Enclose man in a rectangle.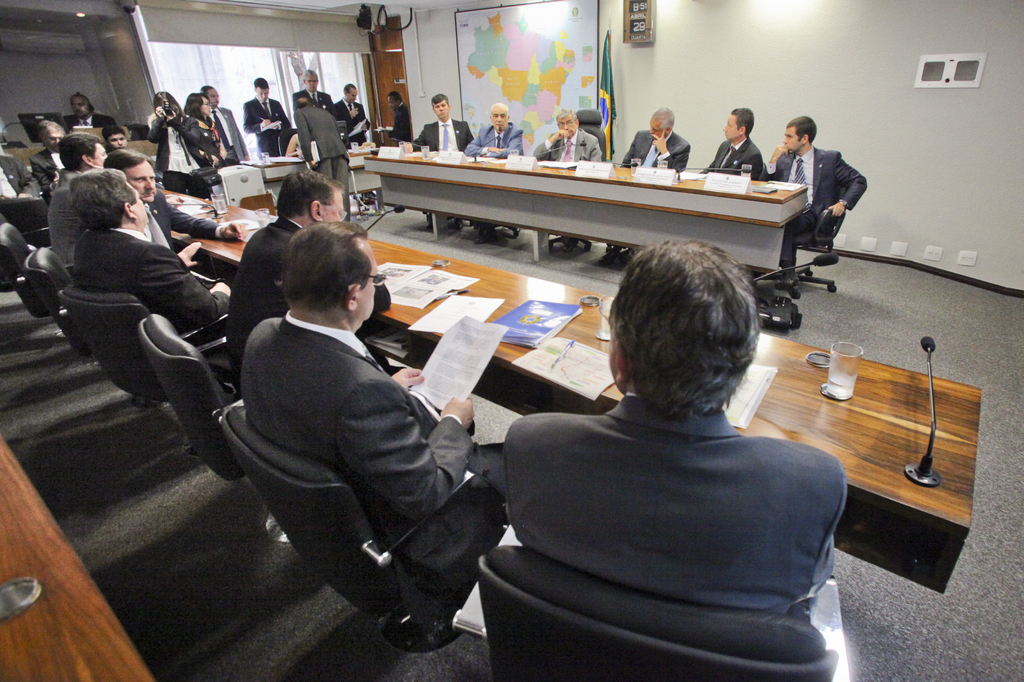
380,81,419,148.
